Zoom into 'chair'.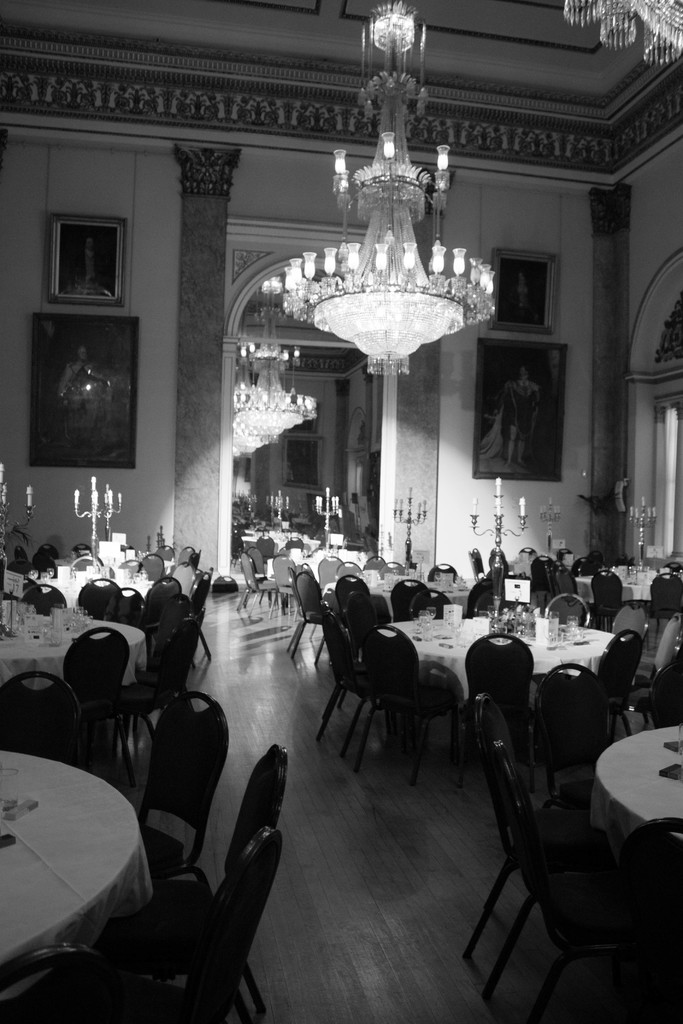
Zoom target: (72,545,89,554).
